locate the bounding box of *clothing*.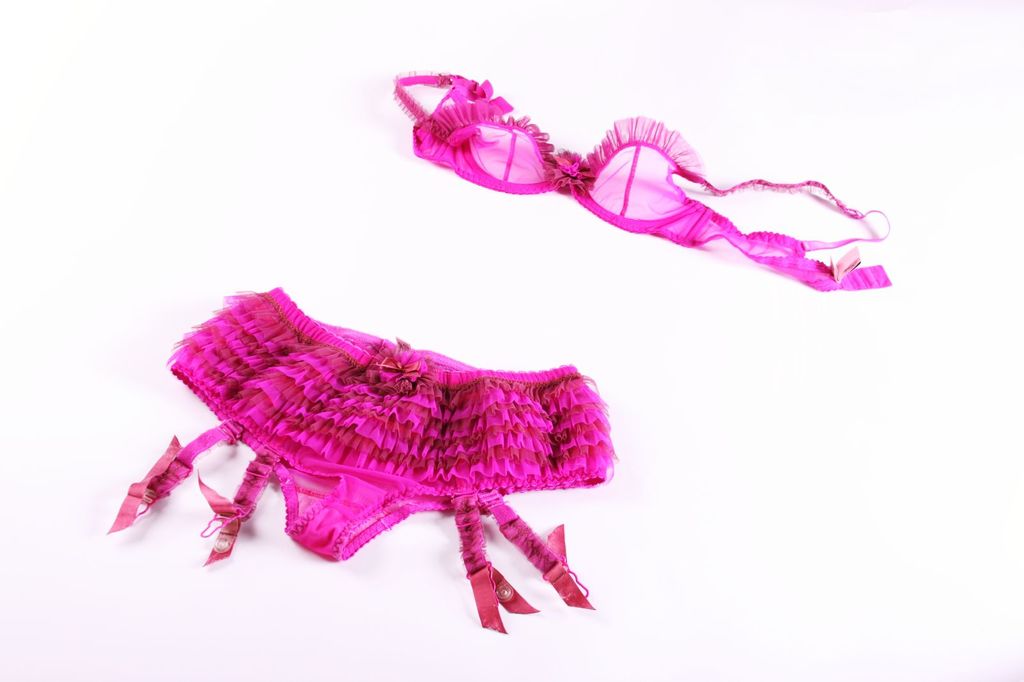
Bounding box: 388:70:892:290.
